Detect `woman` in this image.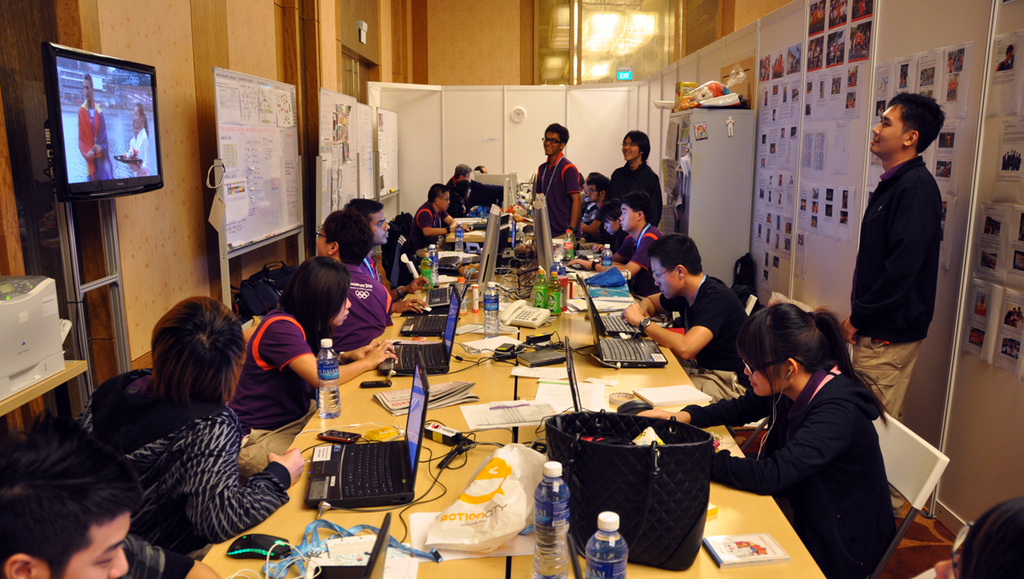
Detection: x1=92, y1=278, x2=284, y2=575.
